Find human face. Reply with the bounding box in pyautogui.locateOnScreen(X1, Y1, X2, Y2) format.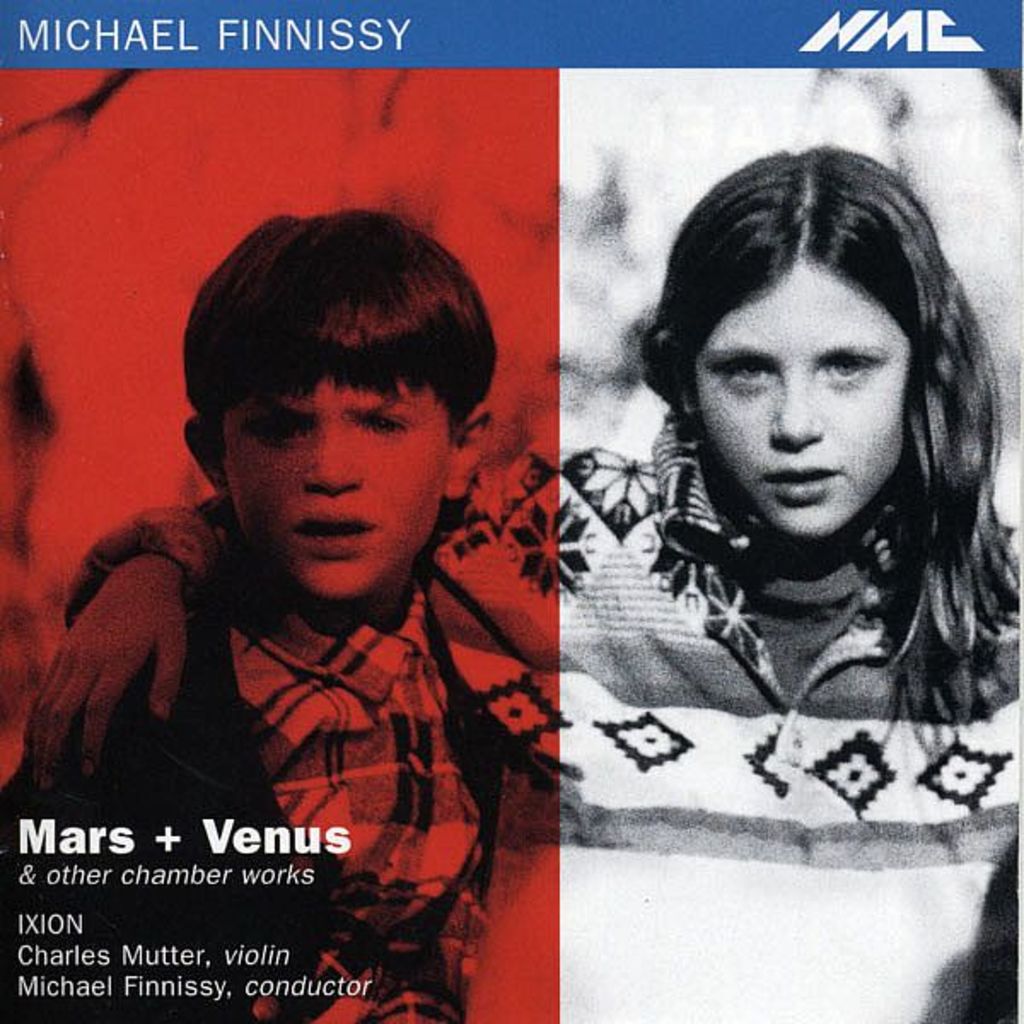
pyautogui.locateOnScreen(217, 367, 456, 611).
